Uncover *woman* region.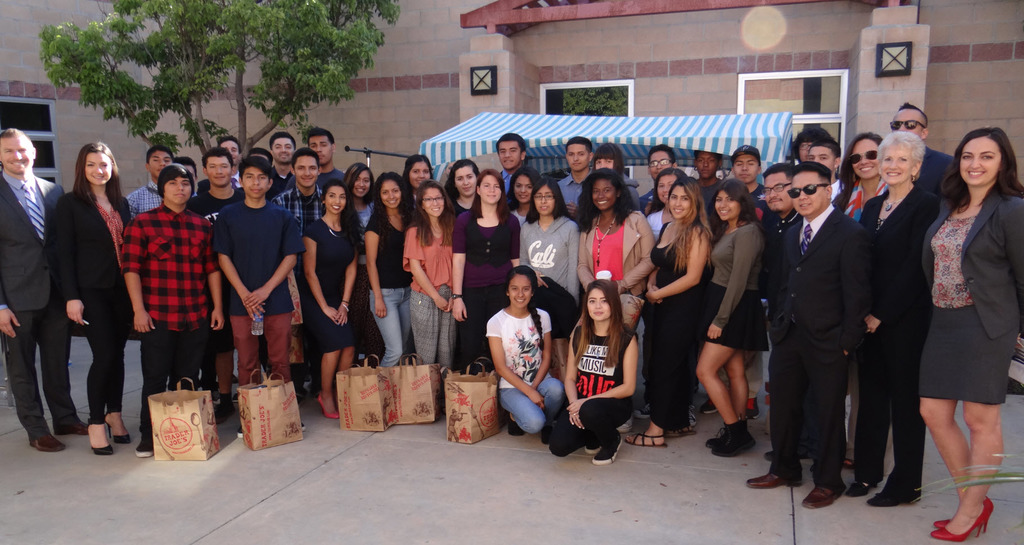
Uncovered: 552/278/639/463.
